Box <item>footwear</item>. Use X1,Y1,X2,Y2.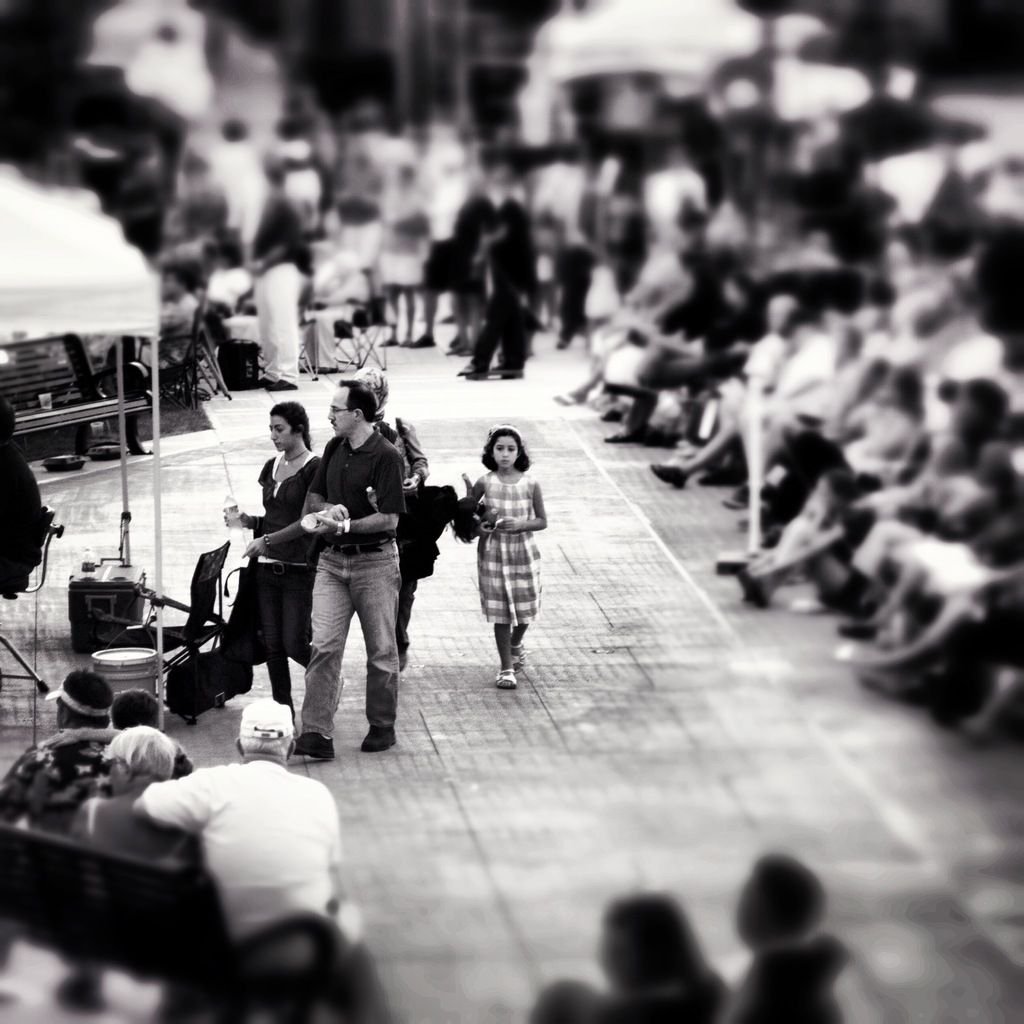
291,729,338,764.
